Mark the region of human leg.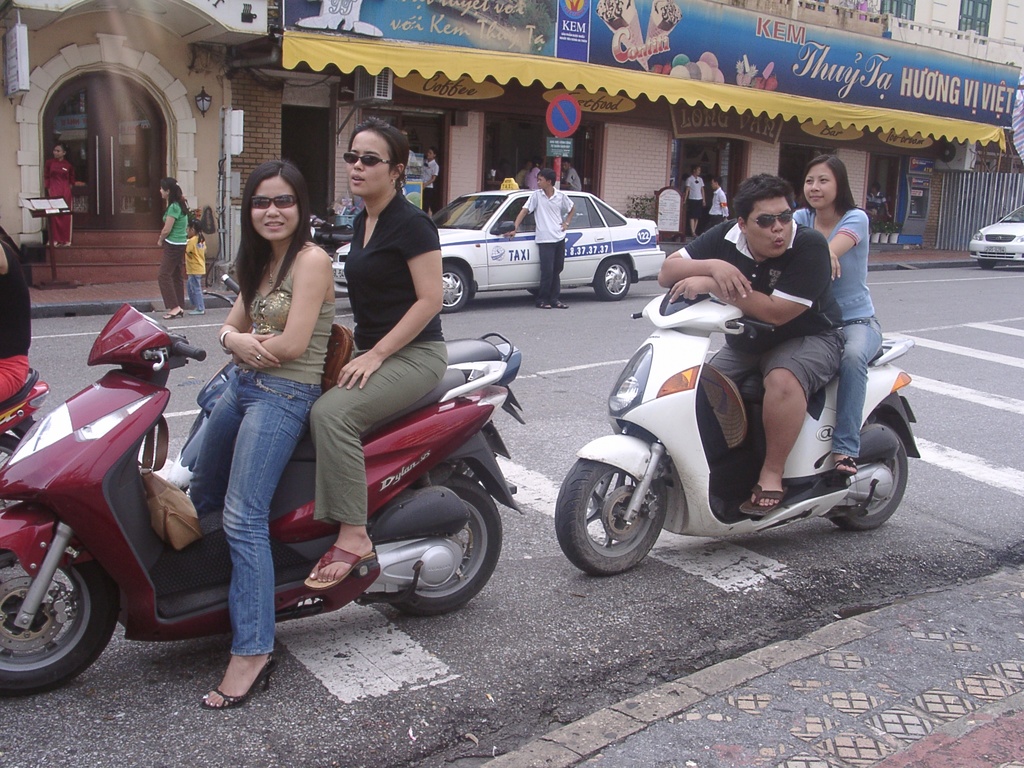
Region: Rect(157, 239, 182, 312).
